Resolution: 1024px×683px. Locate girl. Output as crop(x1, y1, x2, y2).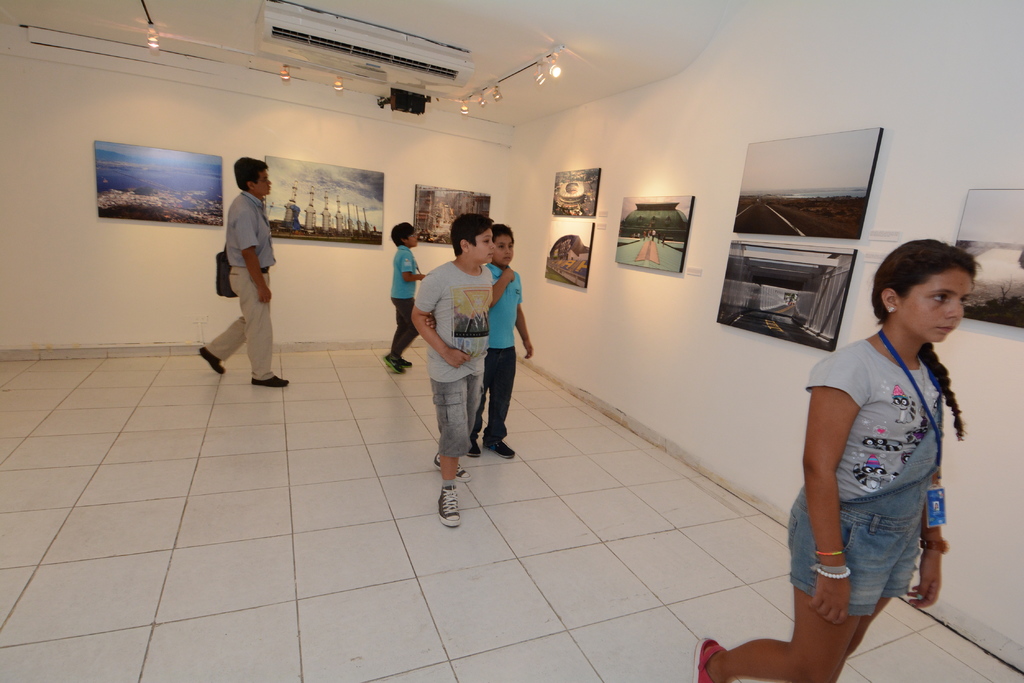
crop(692, 233, 982, 682).
